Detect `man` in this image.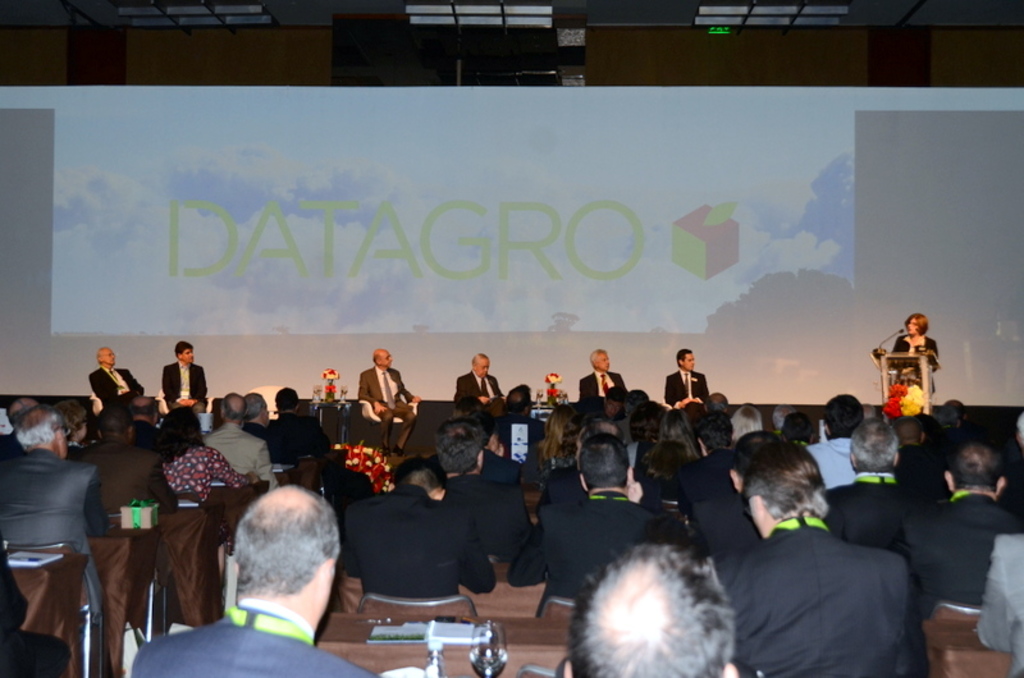
Detection: rect(902, 445, 1023, 601).
